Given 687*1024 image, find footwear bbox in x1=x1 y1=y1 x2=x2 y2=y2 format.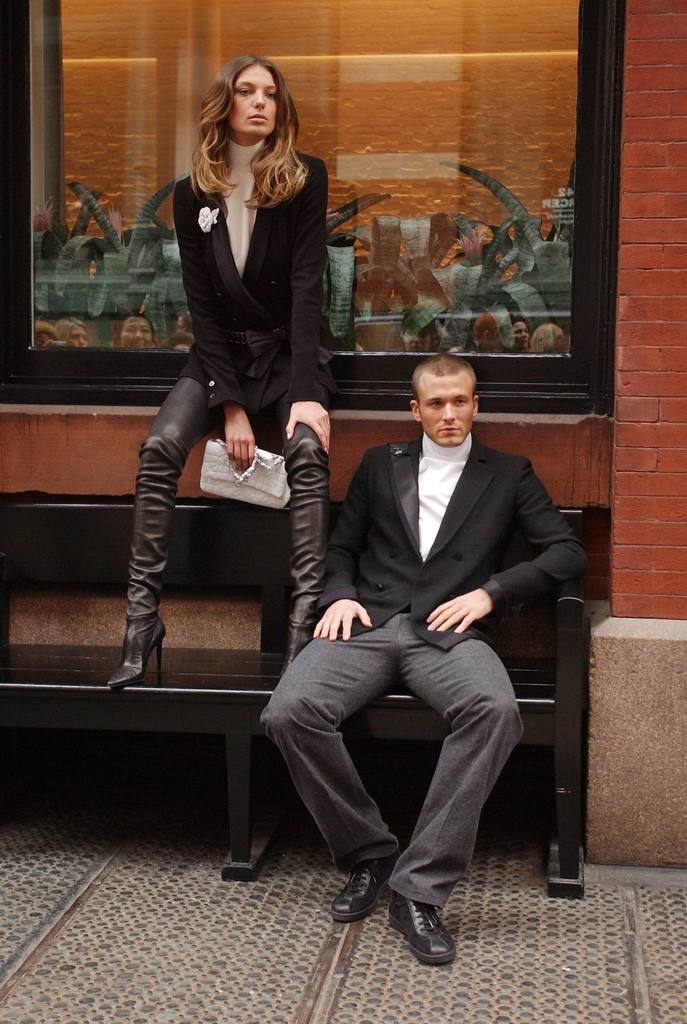
x1=396 y1=904 x2=472 y2=975.
